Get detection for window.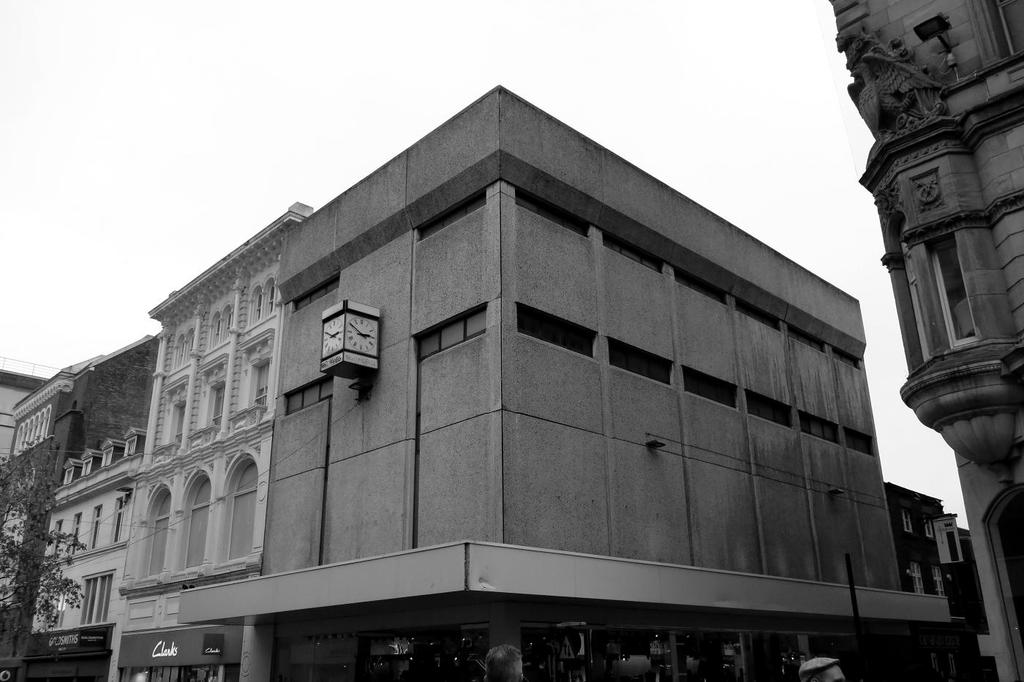
Detection: detection(246, 277, 271, 325).
